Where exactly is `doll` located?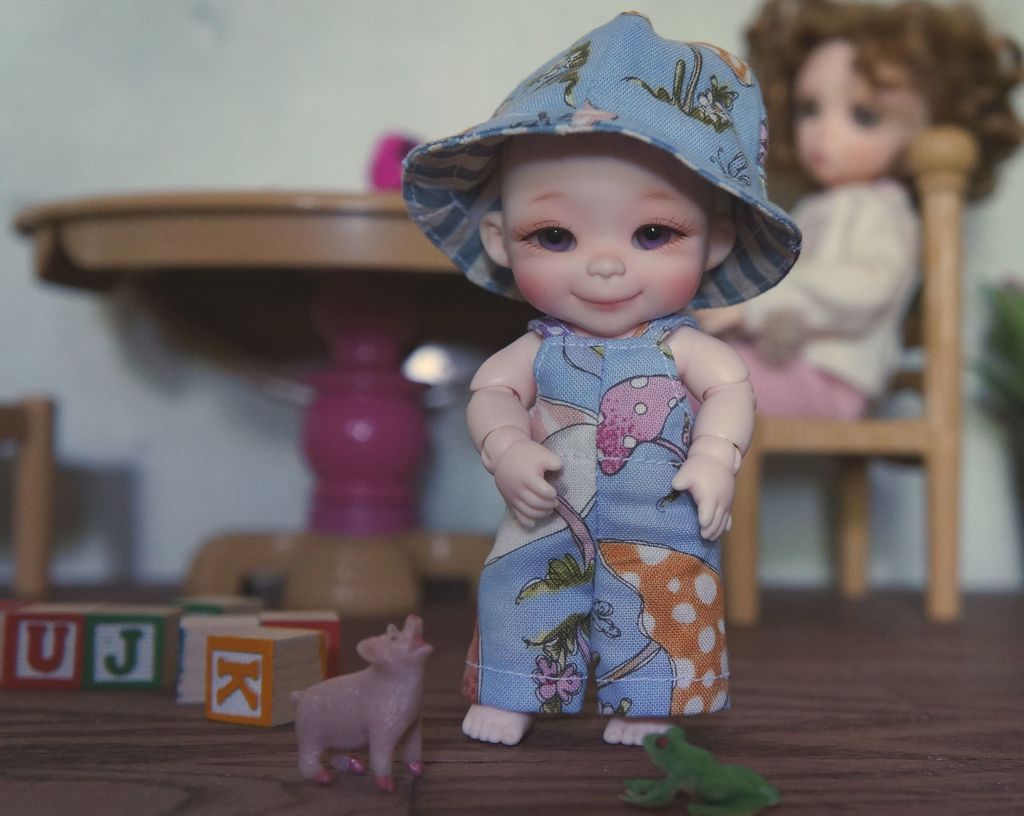
Its bounding box is bbox(397, 53, 833, 734).
